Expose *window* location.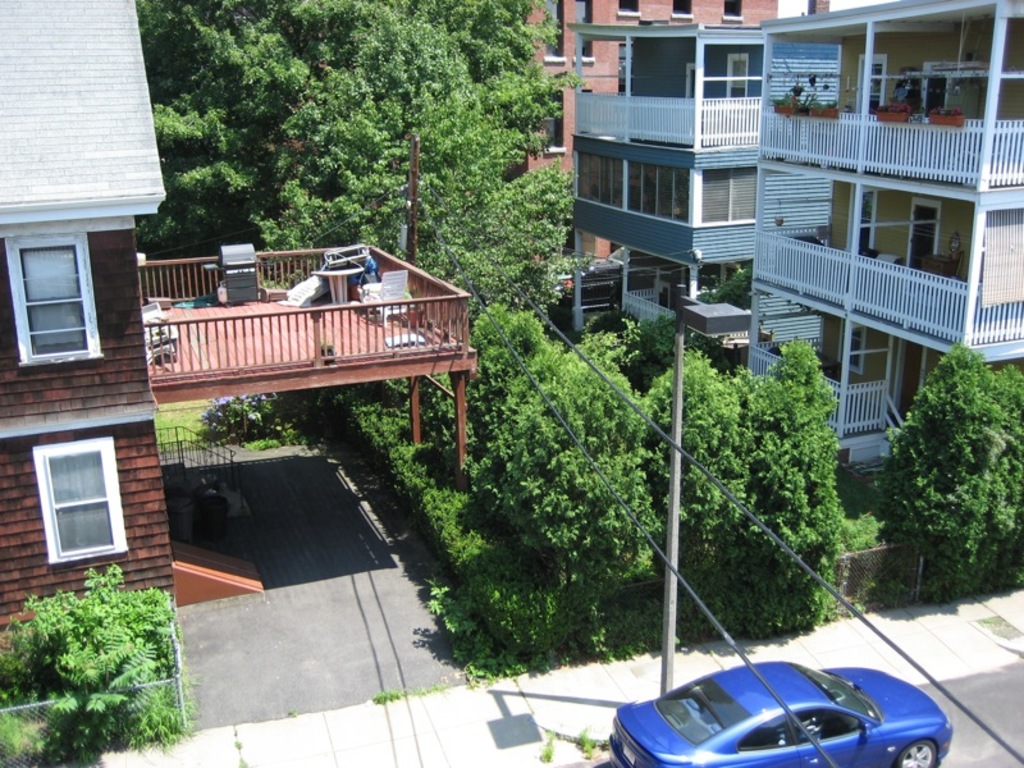
Exposed at (899, 192, 940, 270).
